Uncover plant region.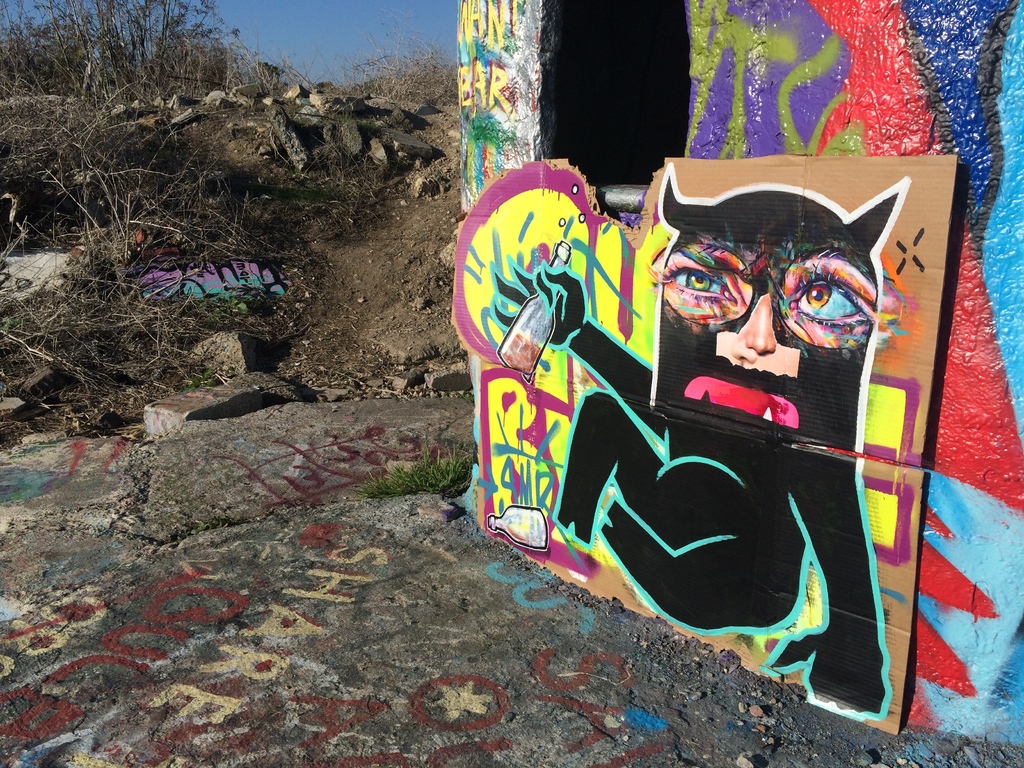
Uncovered: detection(6, 0, 305, 123).
